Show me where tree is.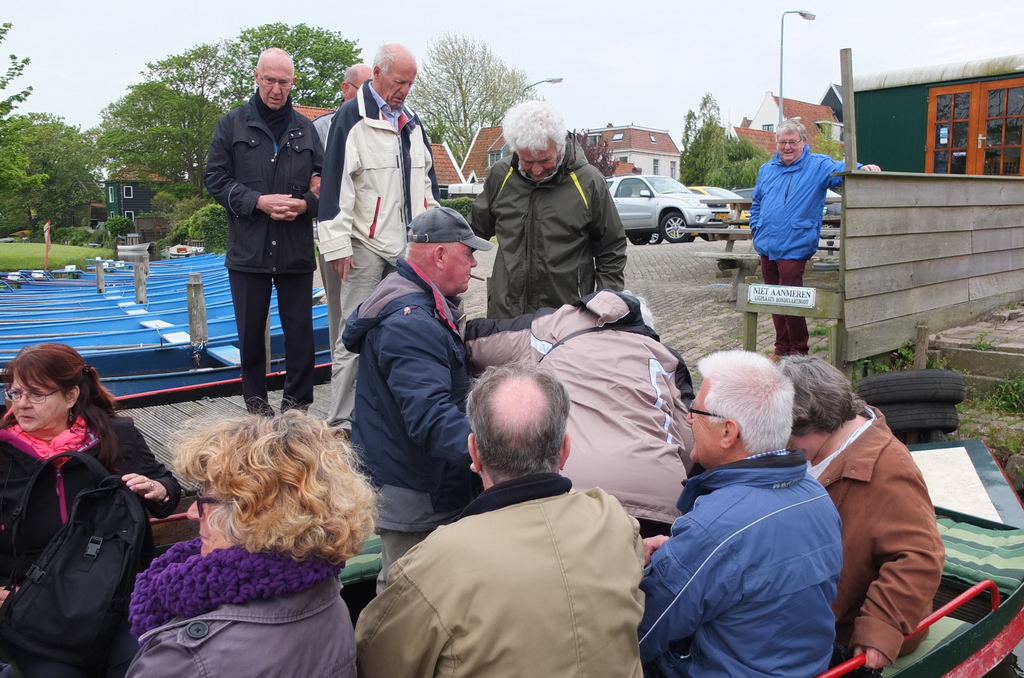
tree is at (x1=806, y1=117, x2=845, y2=167).
